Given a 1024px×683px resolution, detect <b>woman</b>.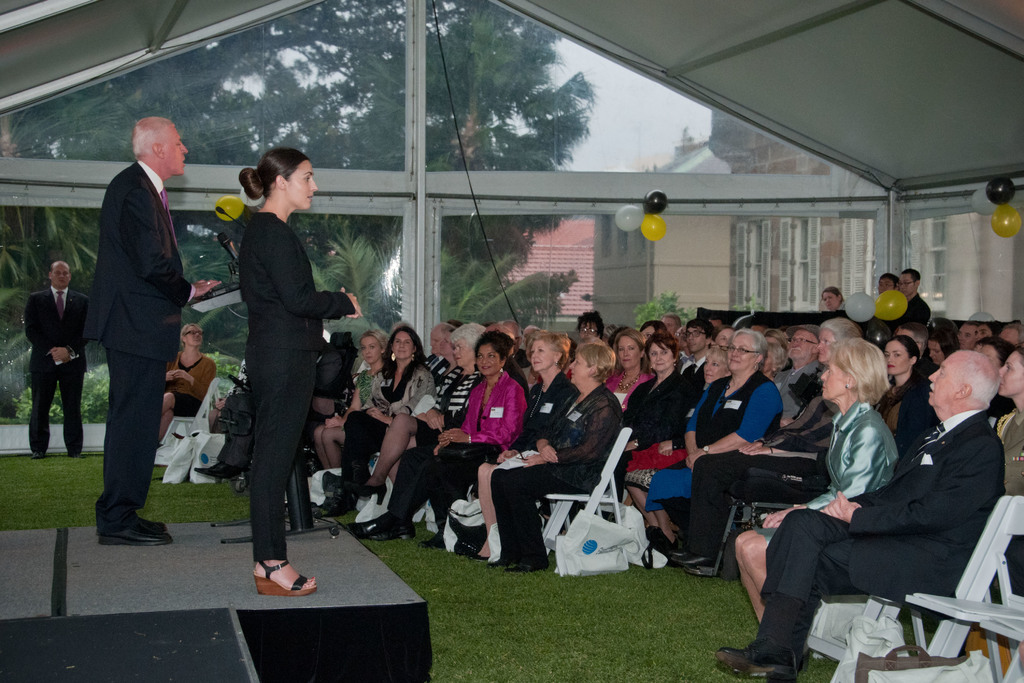
detection(150, 316, 215, 457).
